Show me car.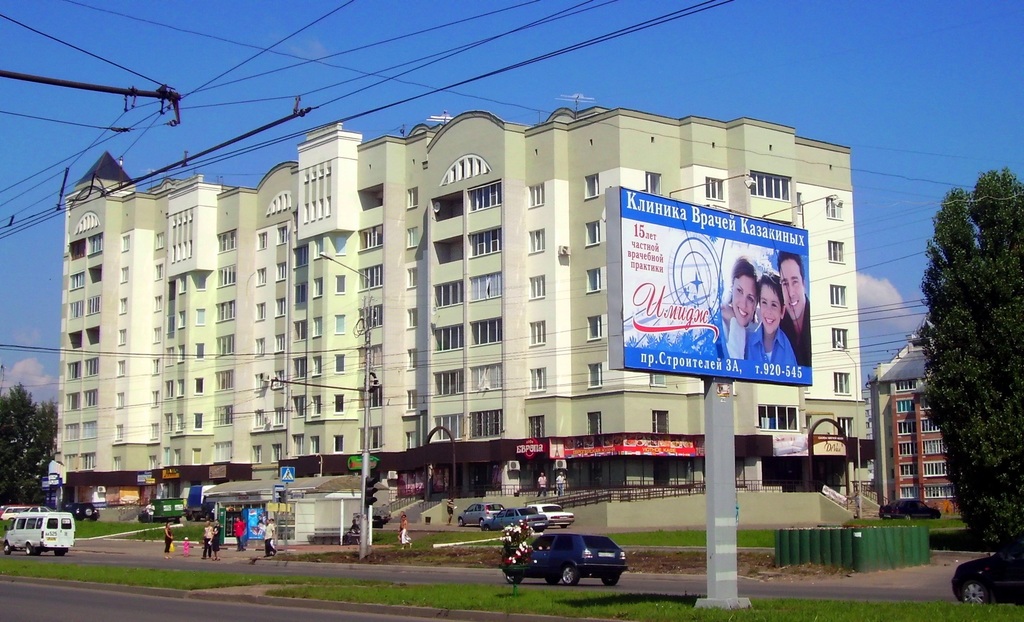
car is here: crop(457, 502, 506, 527).
